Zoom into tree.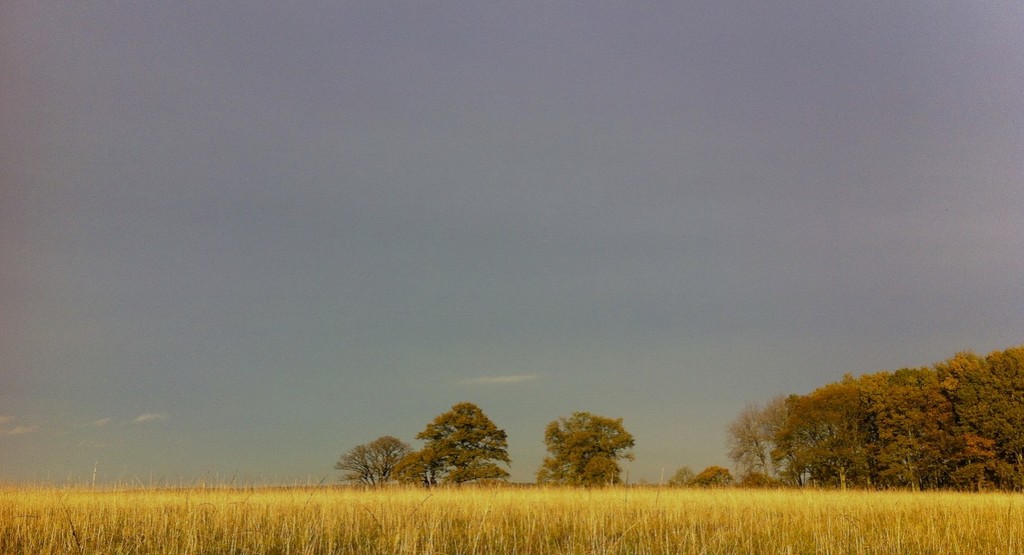
Zoom target: {"left": 720, "top": 393, "right": 807, "bottom": 494}.
